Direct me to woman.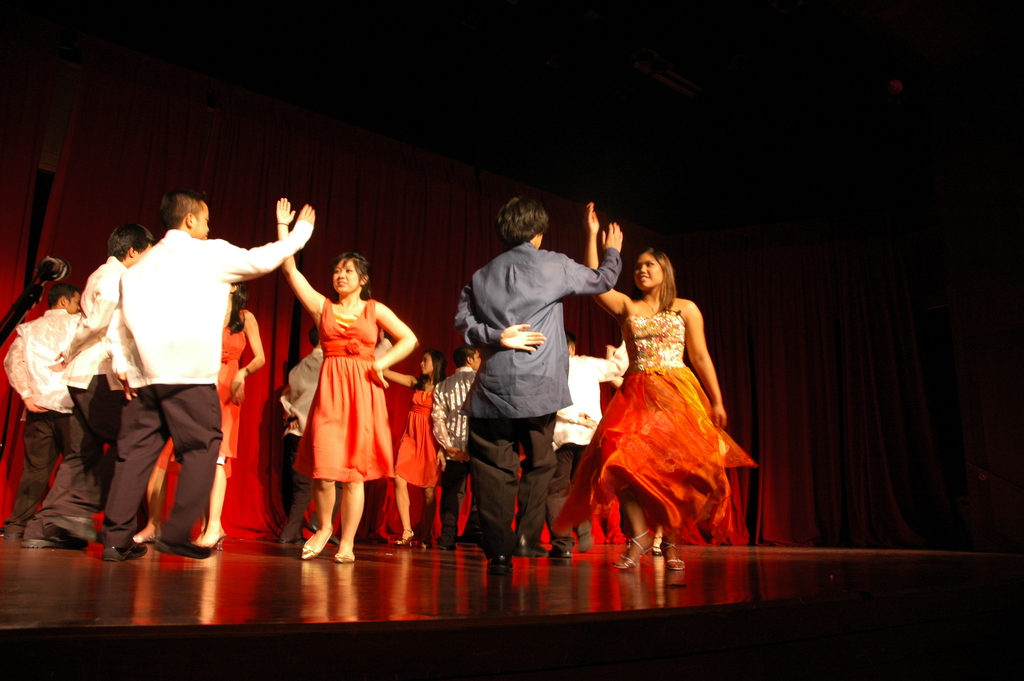
Direction: box(134, 281, 269, 554).
